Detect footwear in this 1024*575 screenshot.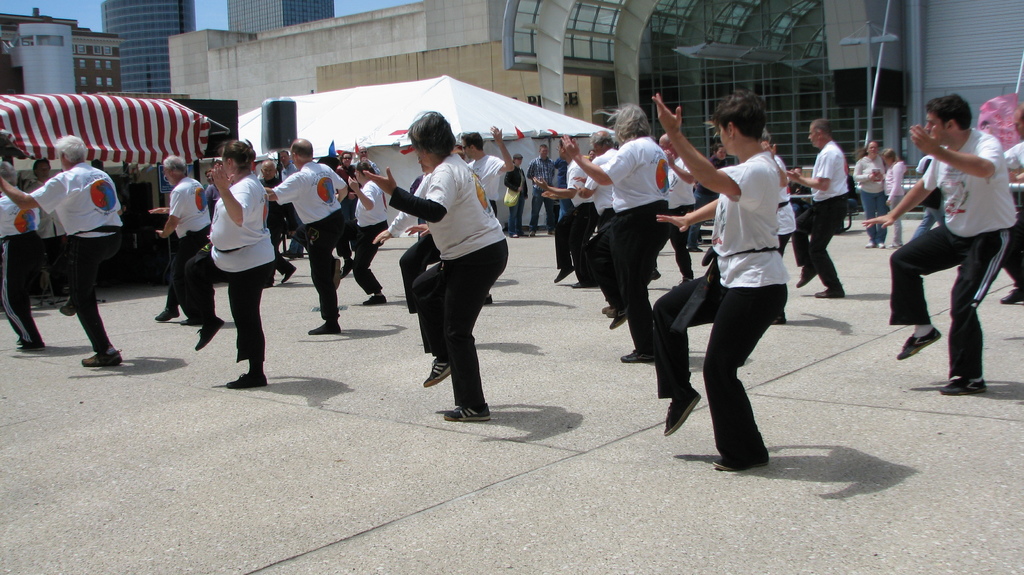
Detection: detection(361, 285, 394, 302).
